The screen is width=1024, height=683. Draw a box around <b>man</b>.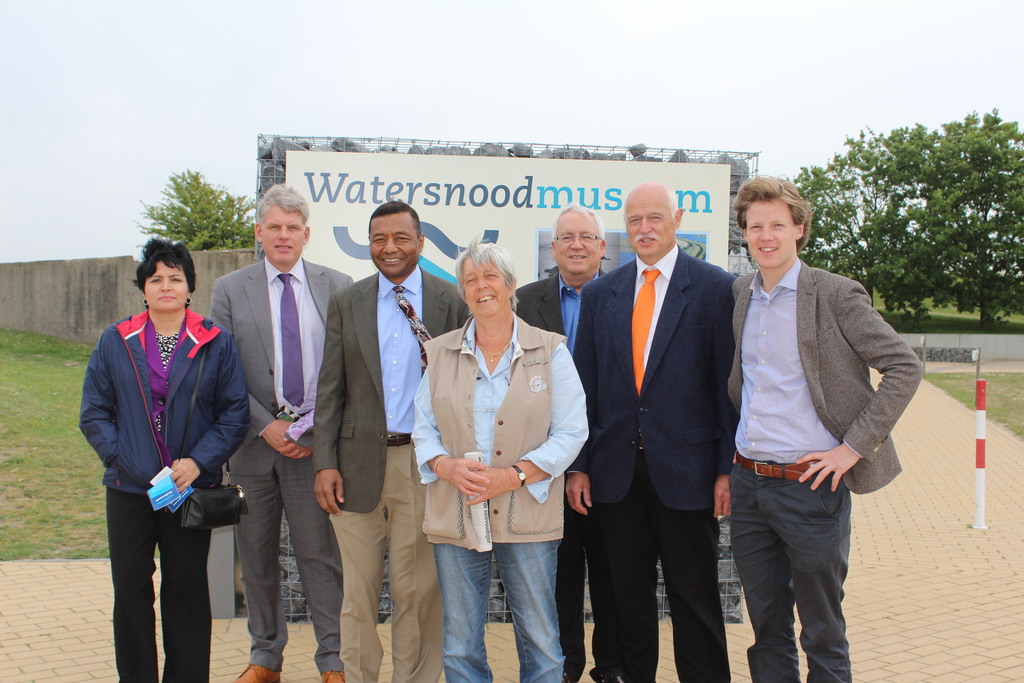
x1=303 y1=196 x2=476 y2=682.
